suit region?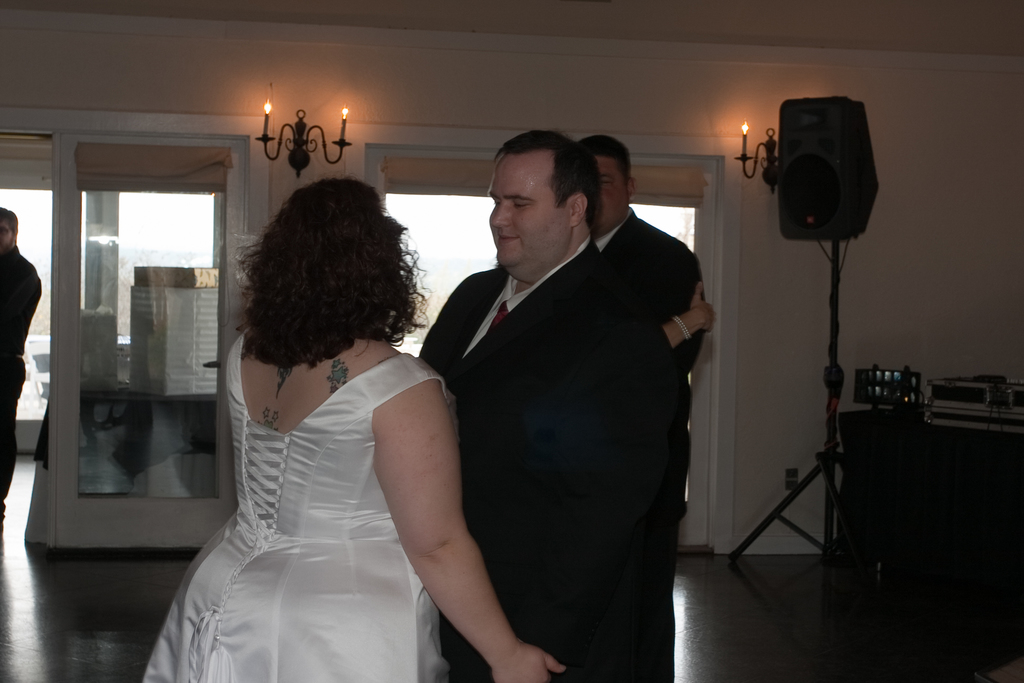
x1=419, y1=238, x2=689, y2=682
